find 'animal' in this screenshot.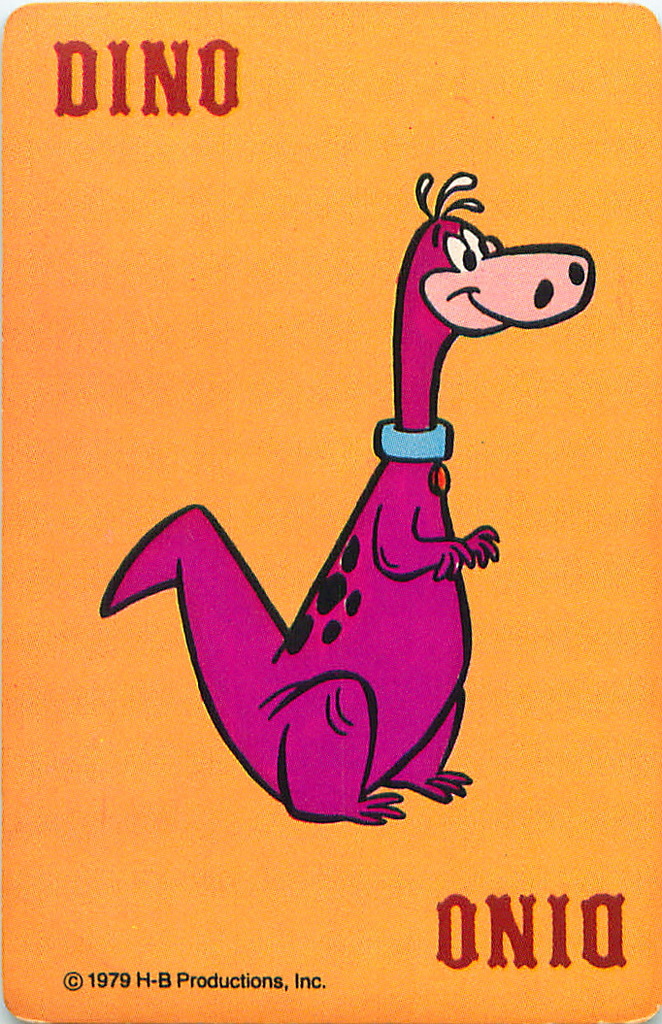
The bounding box for 'animal' is (left=90, top=168, right=597, bottom=829).
